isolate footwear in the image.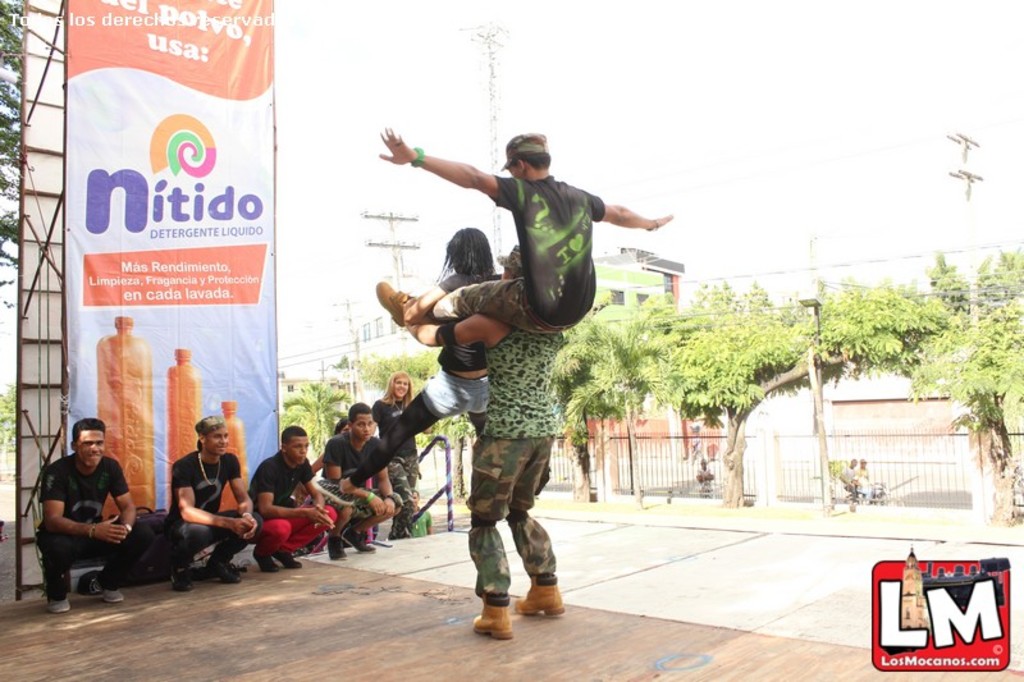
Isolated region: Rect(346, 525, 383, 555).
